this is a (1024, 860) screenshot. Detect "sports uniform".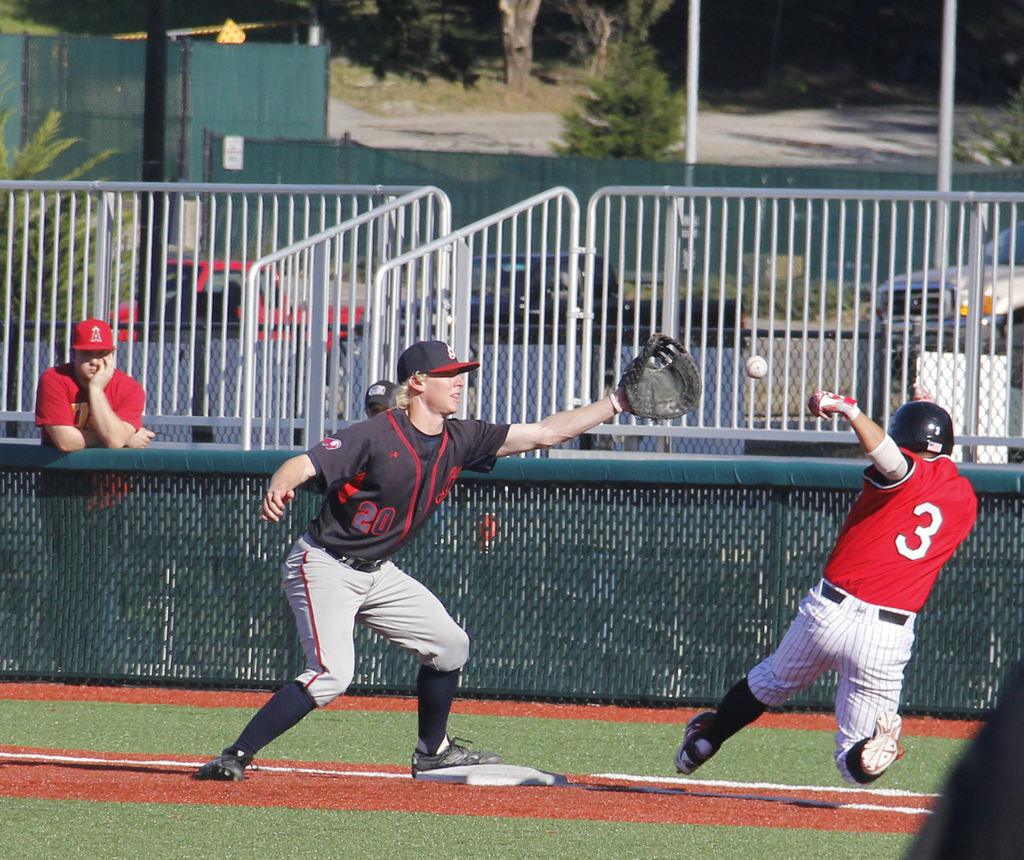
detection(737, 451, 985, 796).
